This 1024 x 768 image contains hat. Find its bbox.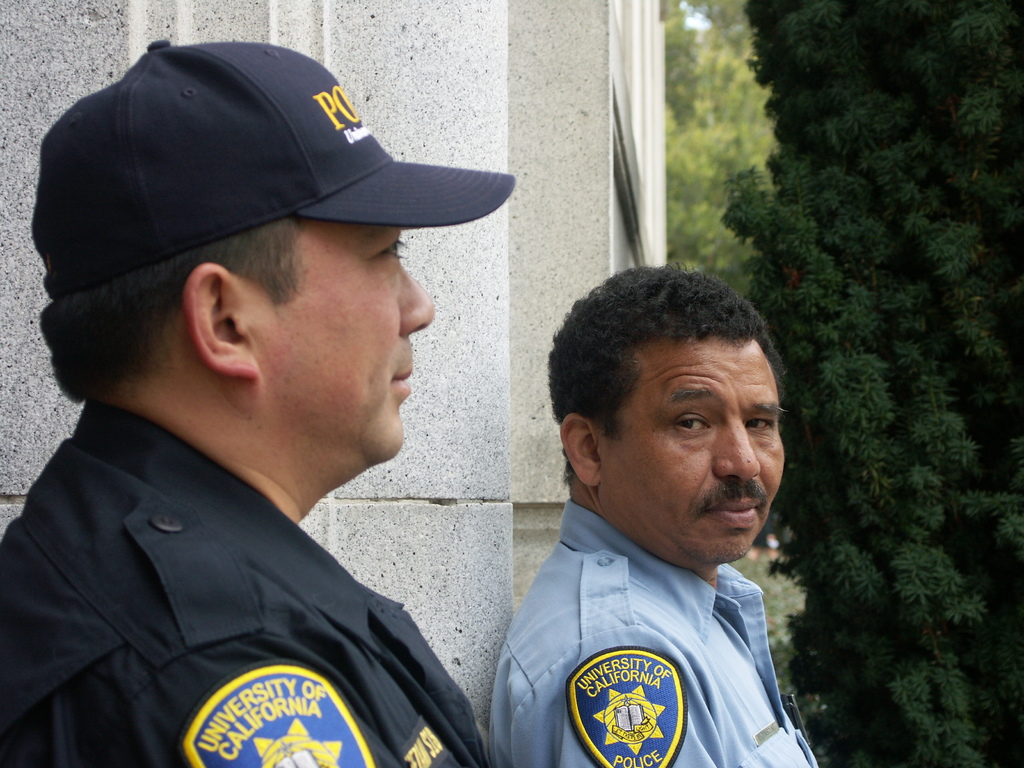
detection(28, 40, 515, 305).
